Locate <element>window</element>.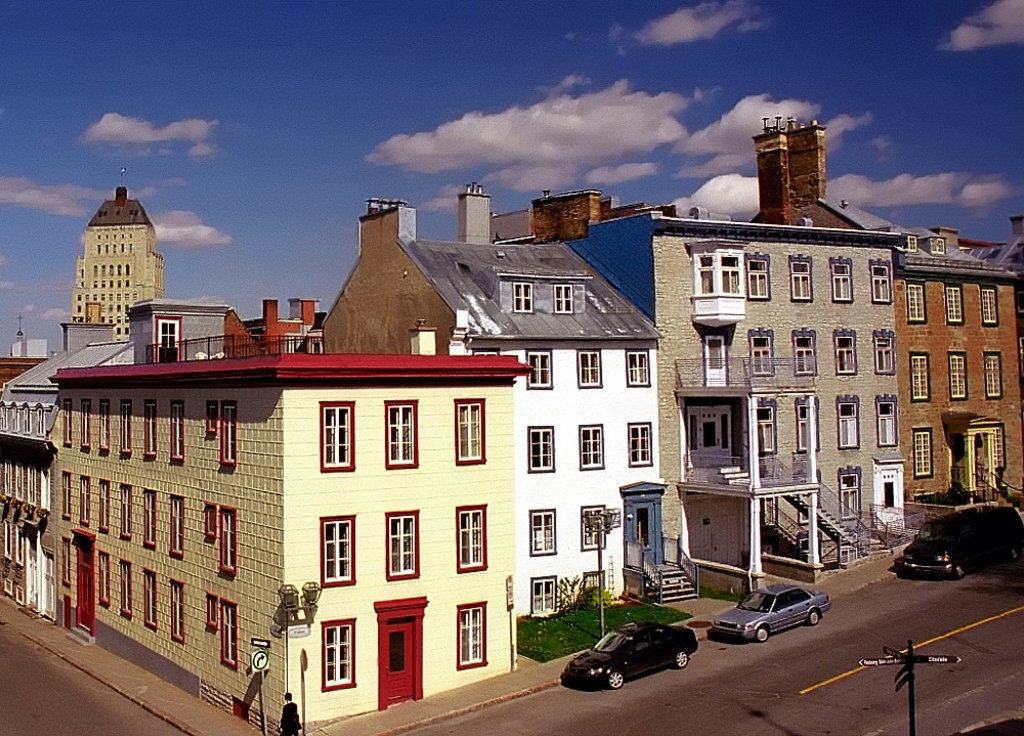
Bounding box: 842/397/860/444.
